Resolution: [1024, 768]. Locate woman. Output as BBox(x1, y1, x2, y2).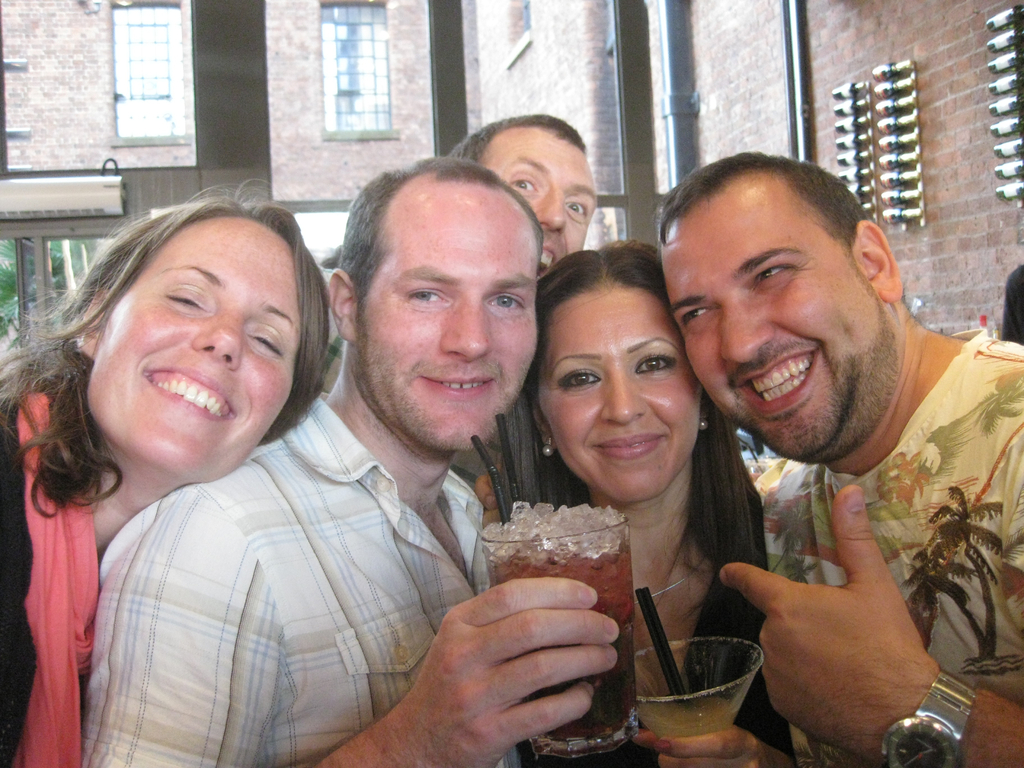
BBox(6, 175, 328, 767).
